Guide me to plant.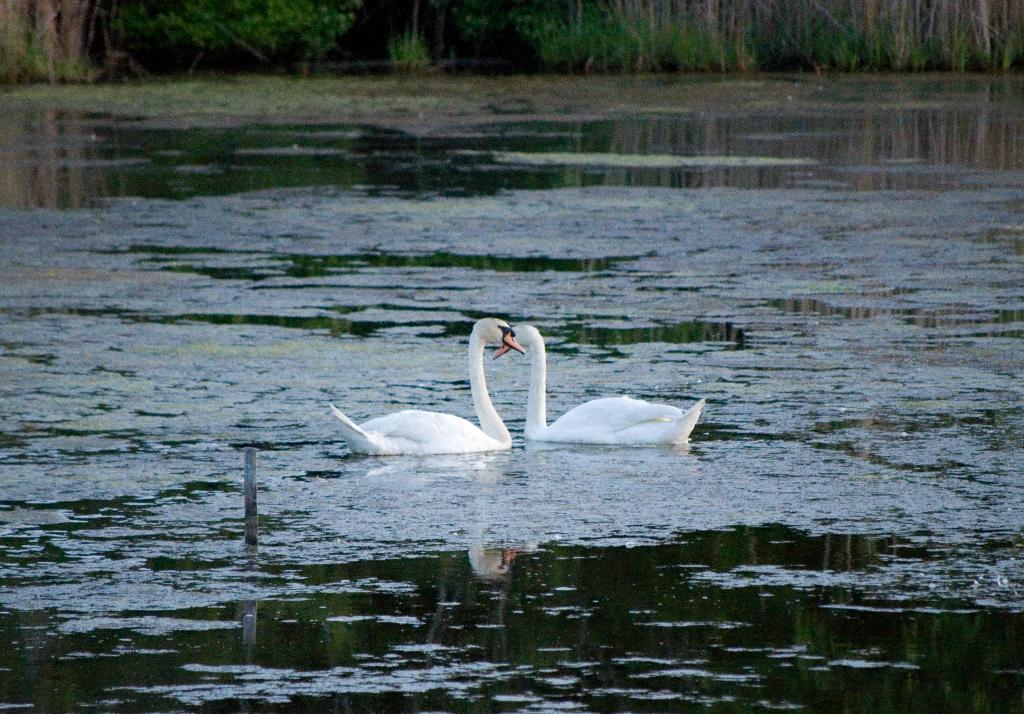
Guidance: bbox=[390, 22, 434, 57].
